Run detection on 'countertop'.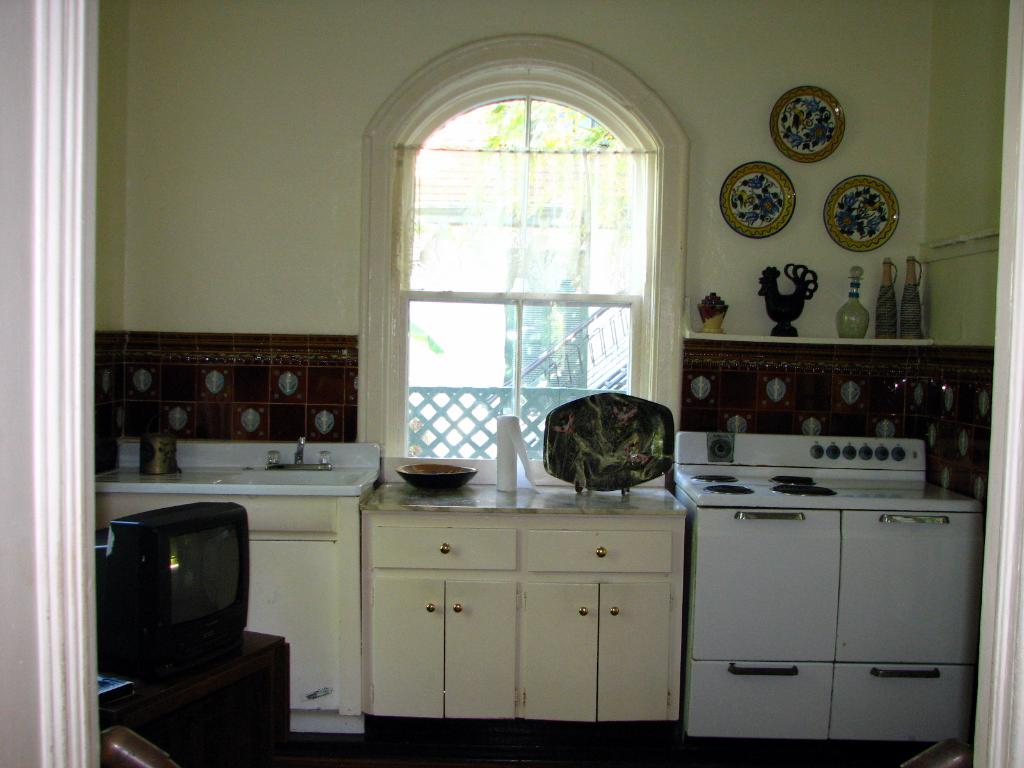
Result: crop(348, 472, 686, 721).
